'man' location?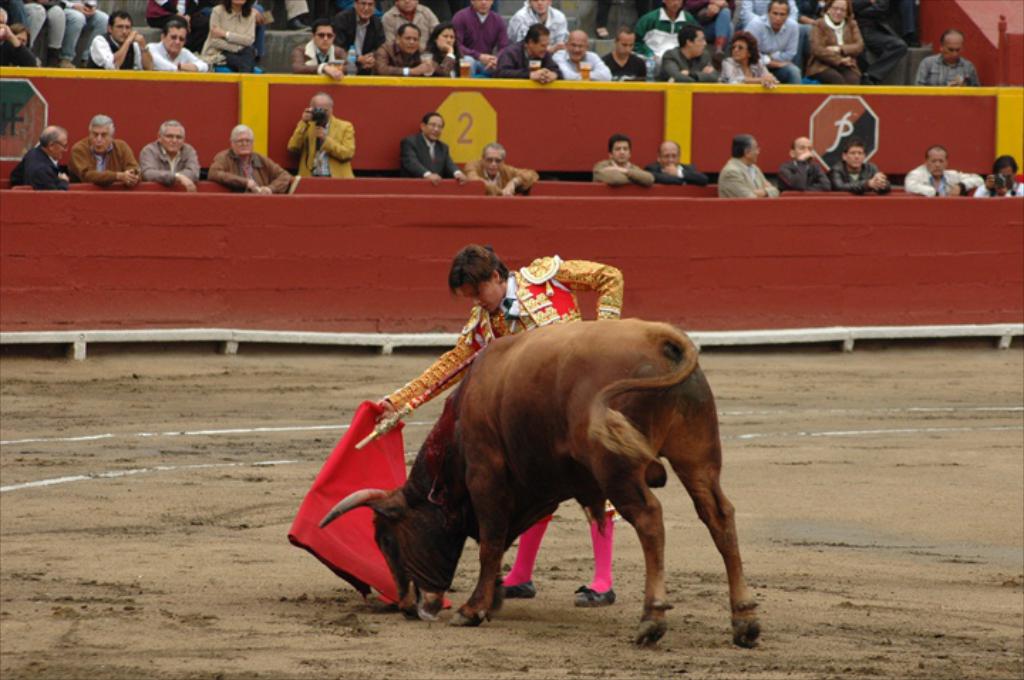
<region>720, 135, 778, 196</region>
